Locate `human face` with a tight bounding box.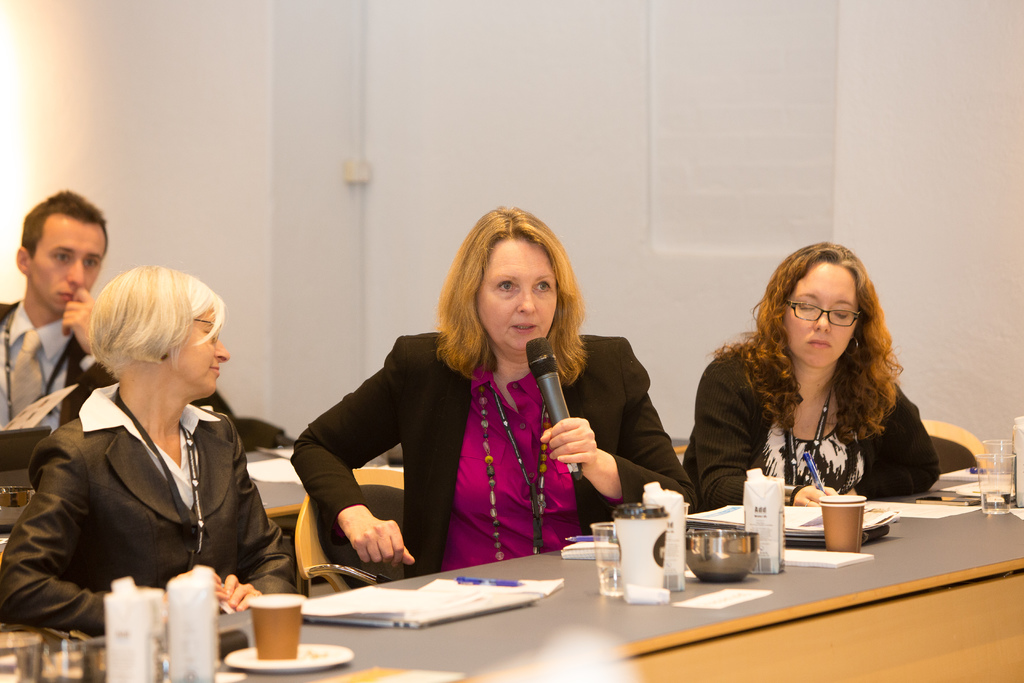
bbox=(28, 224, 105, 313).
